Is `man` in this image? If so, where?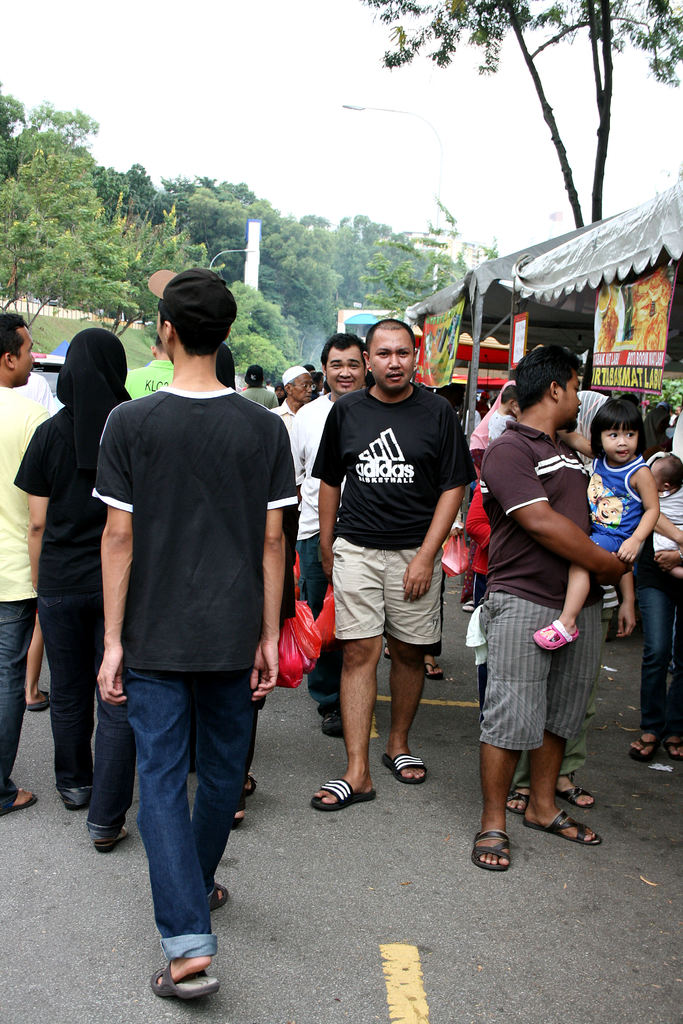
Yes, at bbox=[308, 319, 482, 813].
